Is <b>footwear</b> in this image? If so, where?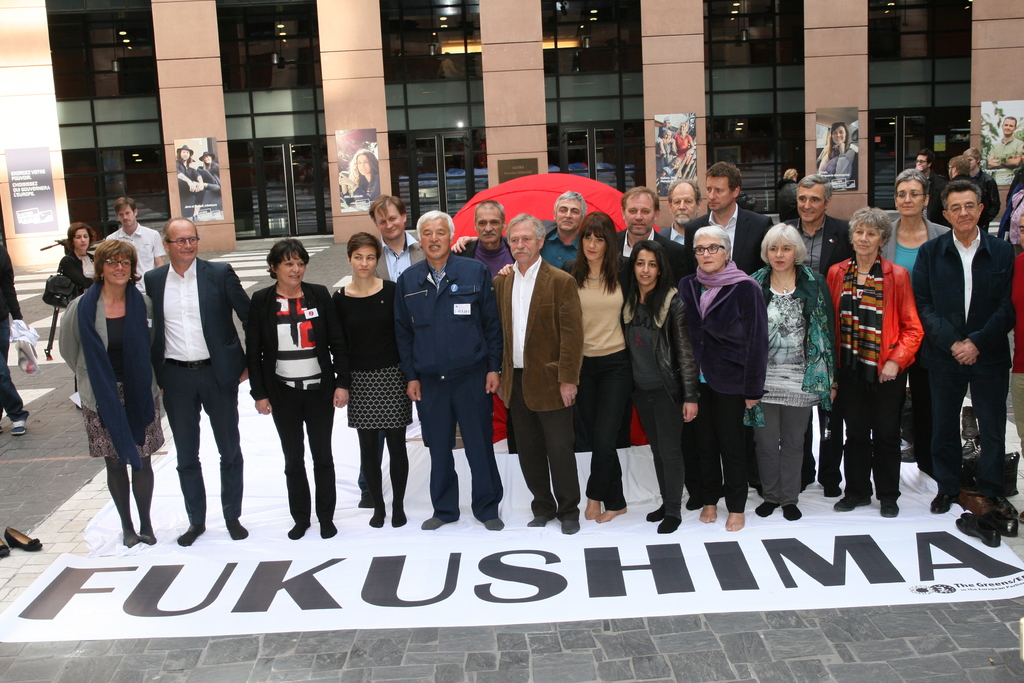
Yes, at [991, 497, 1019, 541].
